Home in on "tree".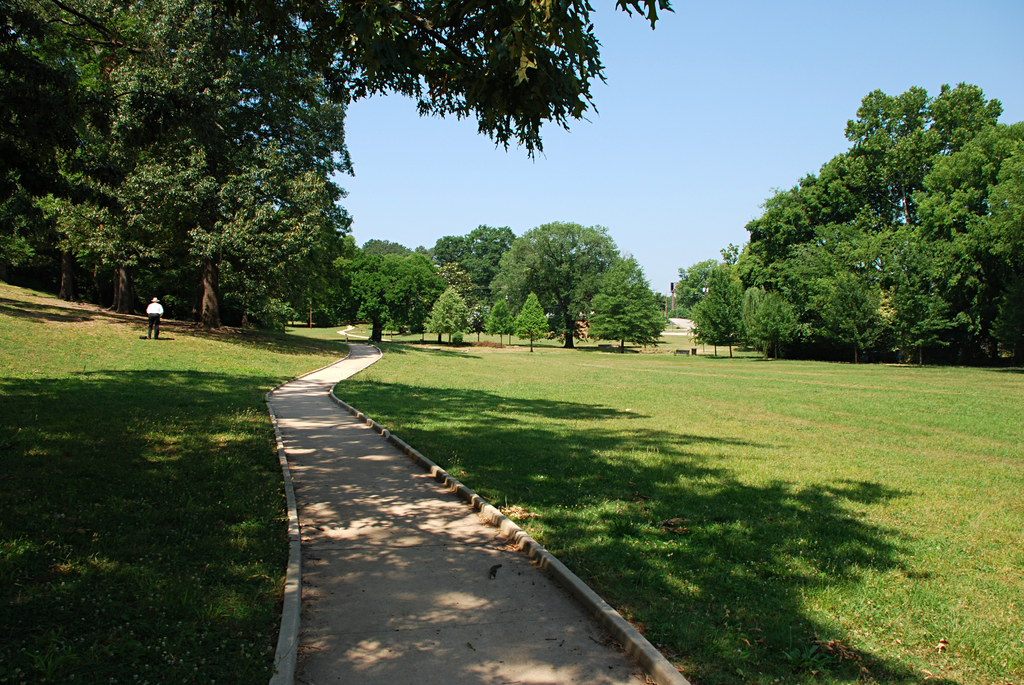
Homed in at [700, 269, 726, 356].
